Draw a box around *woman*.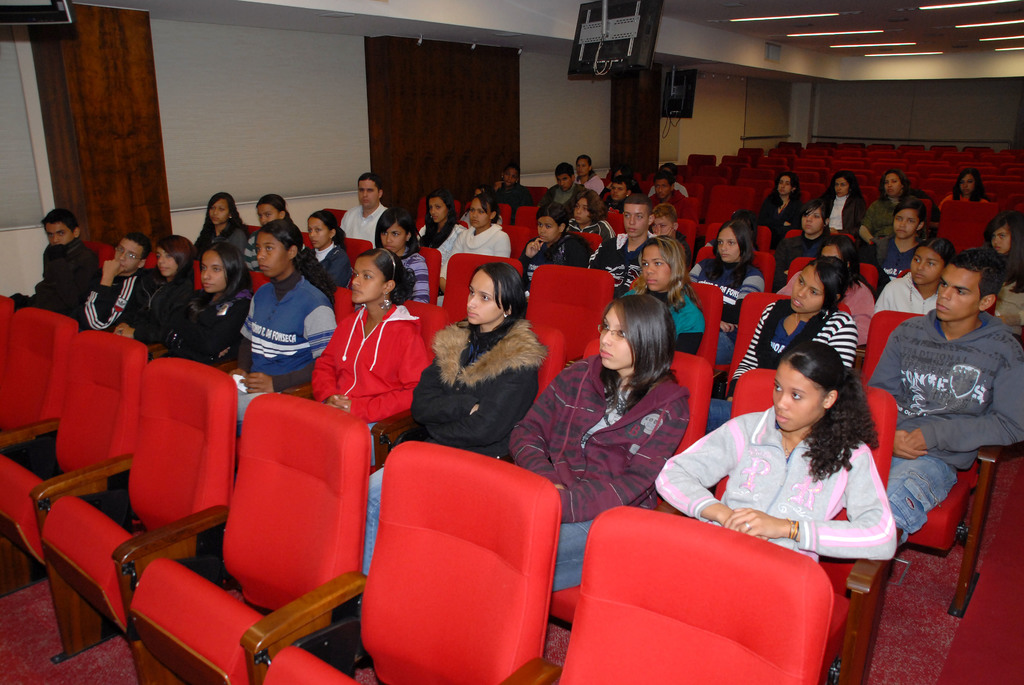
x1=870 y1=242 x2=958 y2=338.
